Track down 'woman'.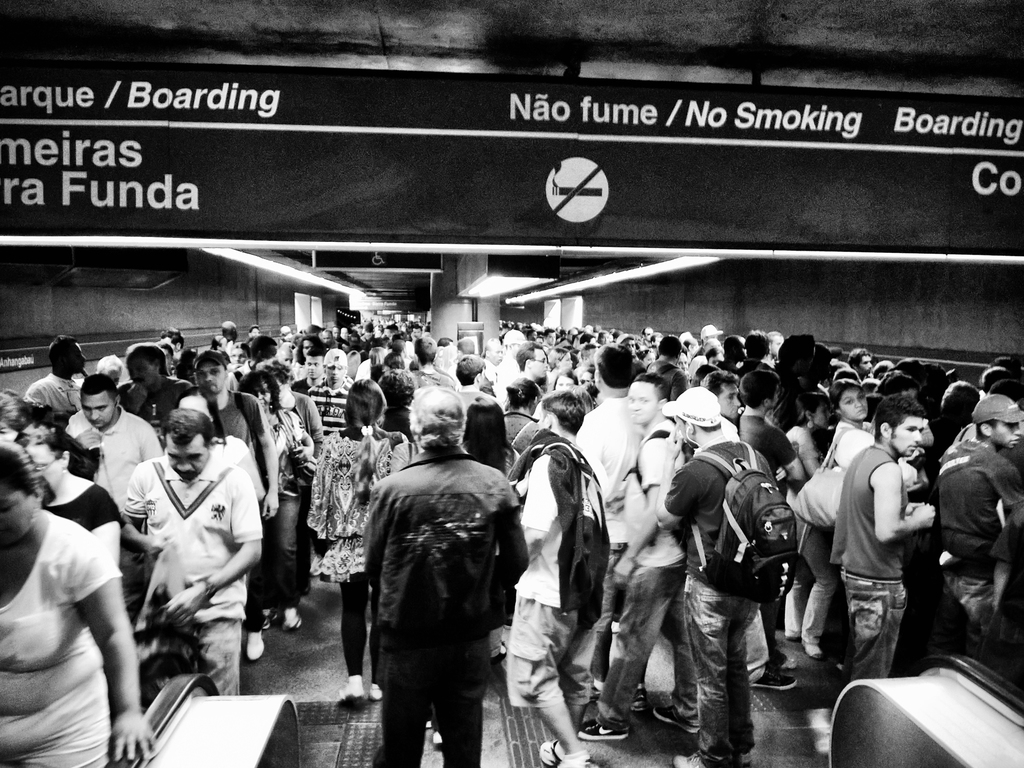
Tracked to (left=36, top=434, right=128, bottom=574).
